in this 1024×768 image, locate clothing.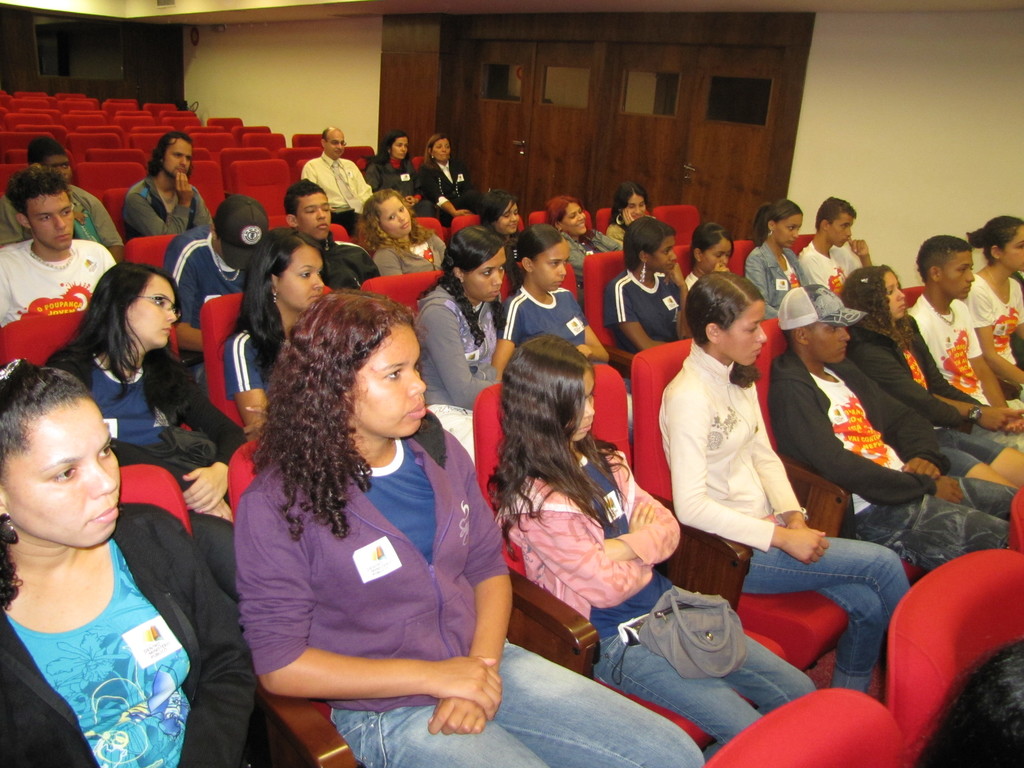
Bounding box: x1=565 y1=227 x2=617 y2=272.
